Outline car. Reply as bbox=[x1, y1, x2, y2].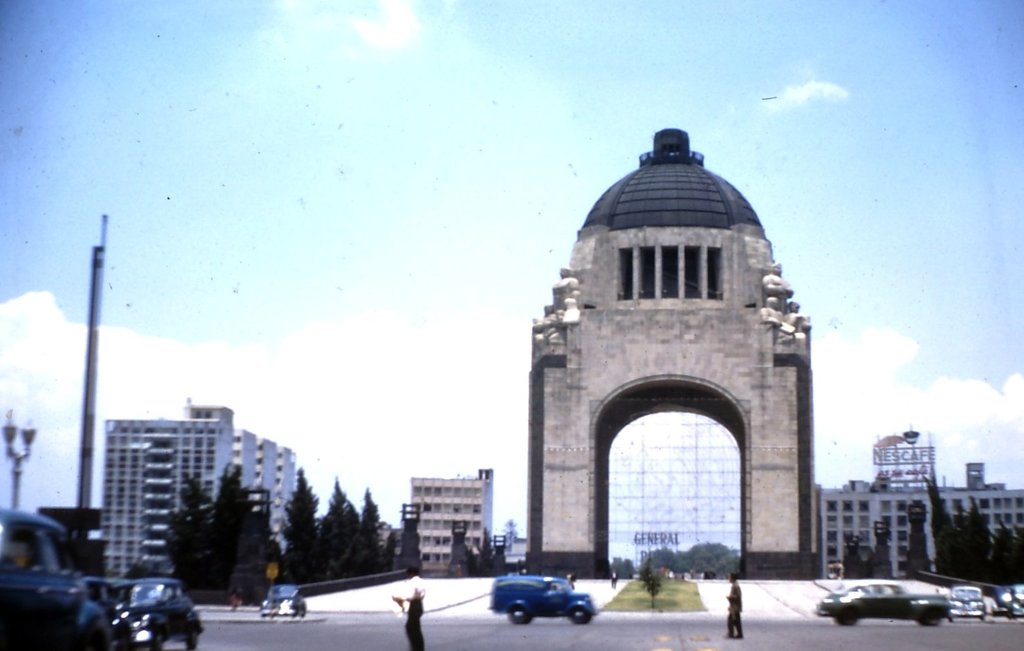
bbox=[0, 505, 121, 650].
